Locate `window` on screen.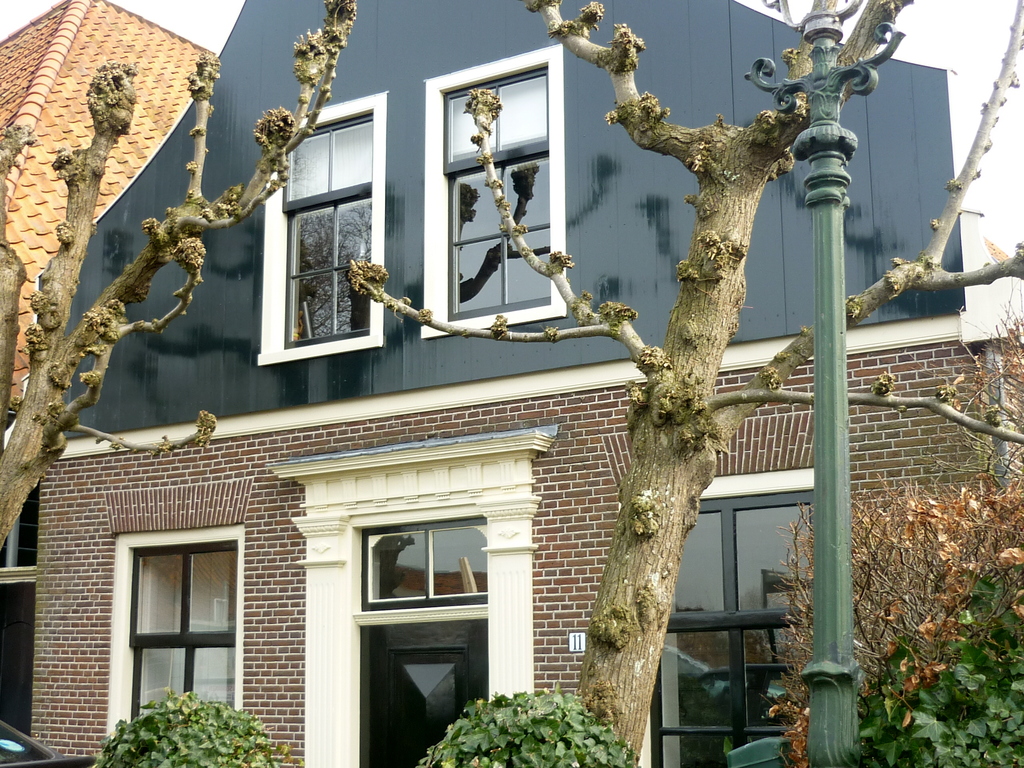
On screen at {"x1": 131, "y1": 542, "x2": 239, "y2": 729}.
